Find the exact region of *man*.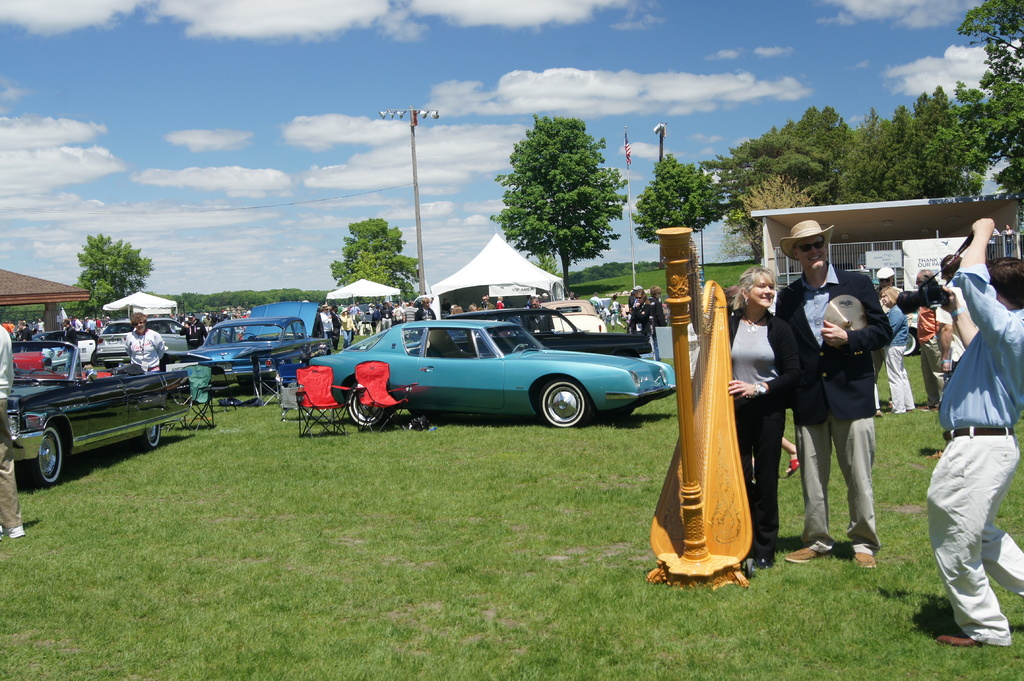
Exact region: x1=202, y1=316, x2=214, y2=328.
